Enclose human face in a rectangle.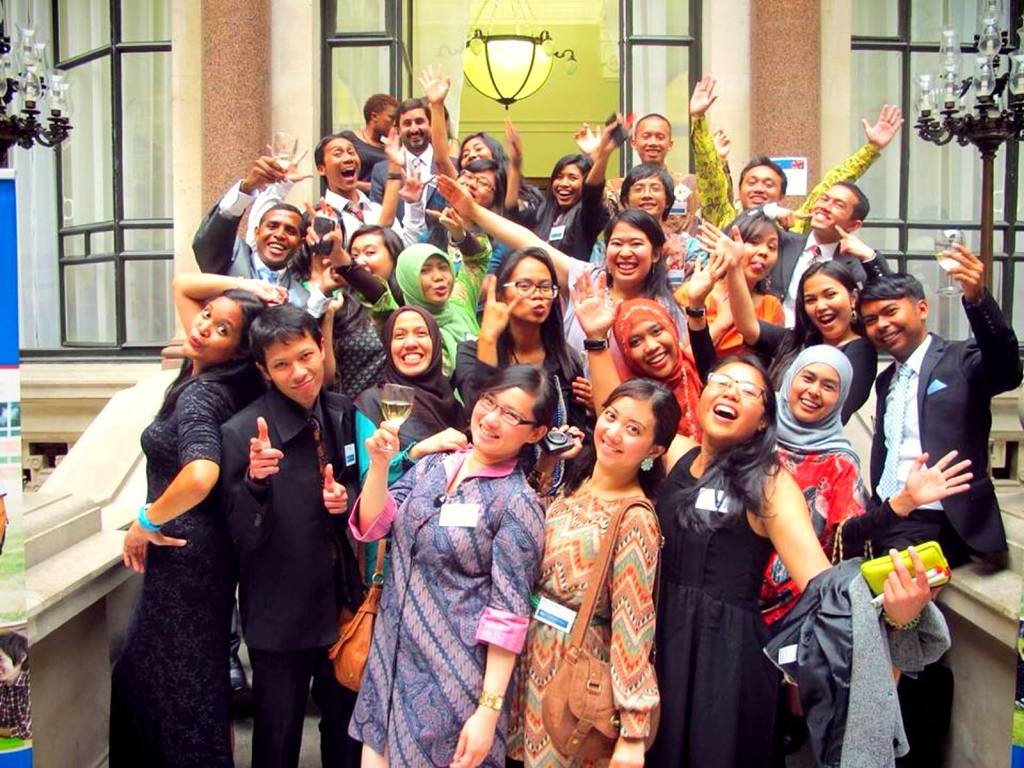
(left=379, top=108, right=403, bottom=135).
